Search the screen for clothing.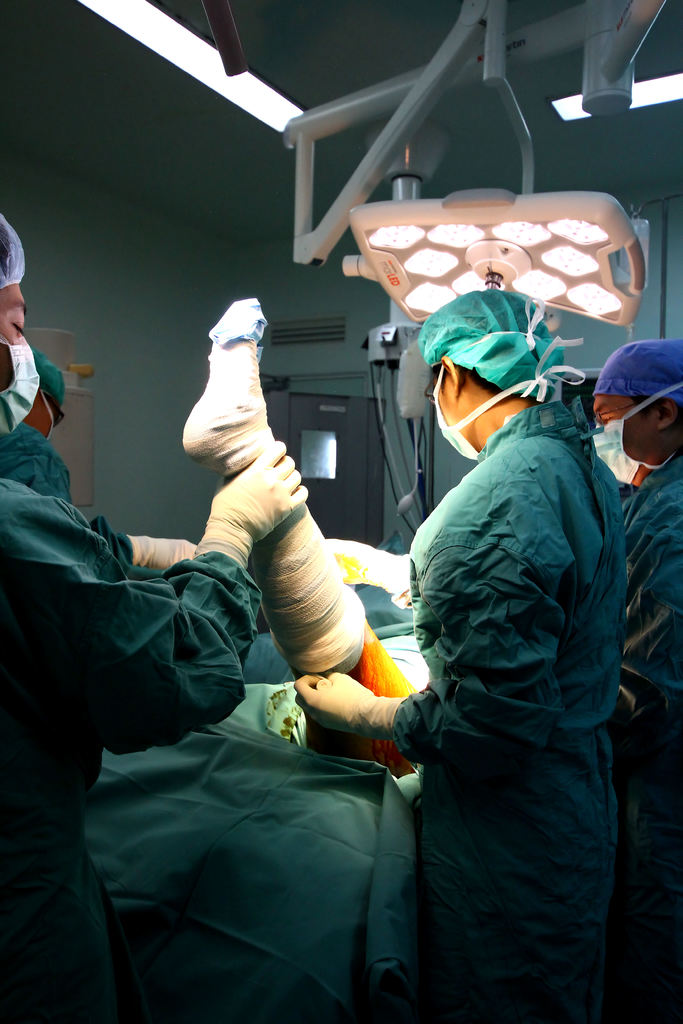
Found at rect(0, 476, 266, 1023).
